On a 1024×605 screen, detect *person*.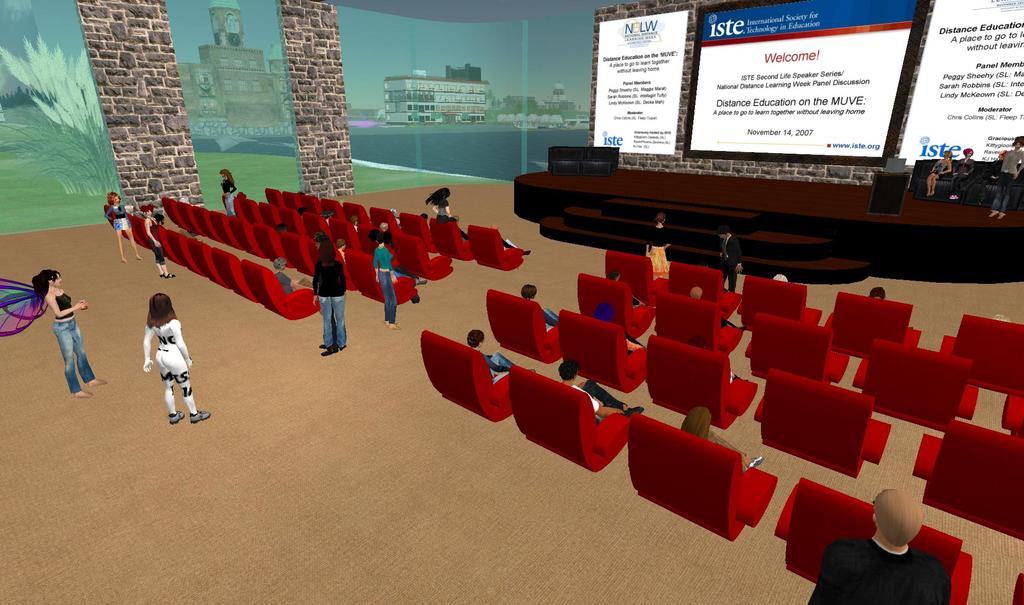
x1=520 y1=283 x2=563 y2=334.
